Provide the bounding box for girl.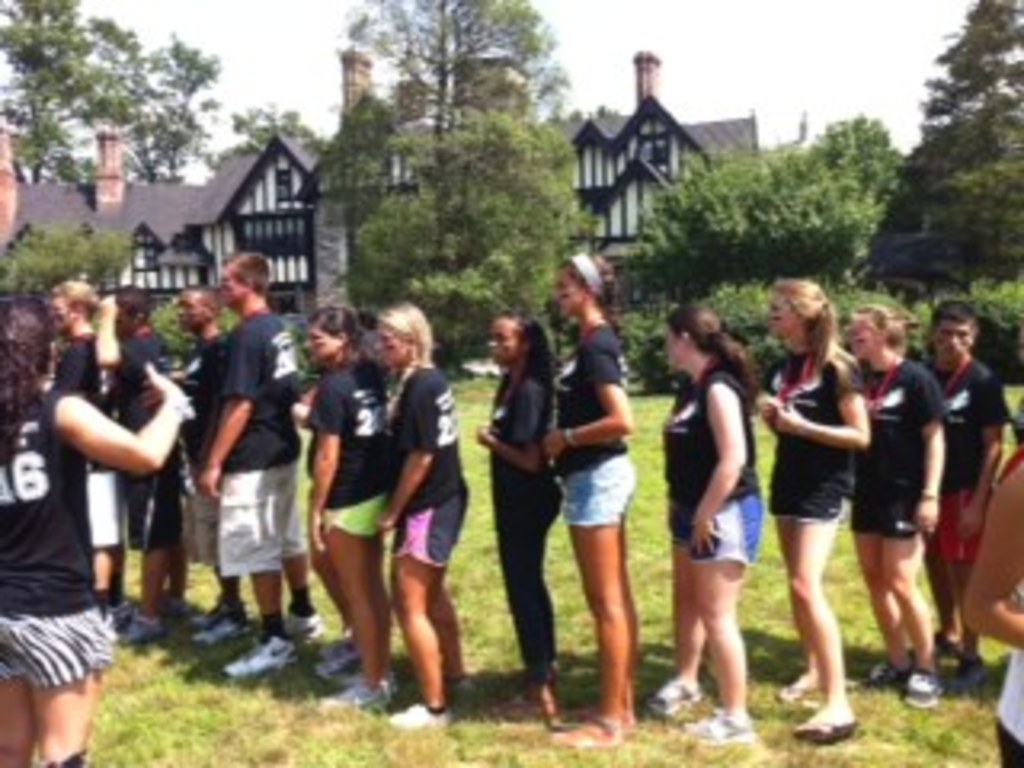
box(387, 301, 467, 730).
